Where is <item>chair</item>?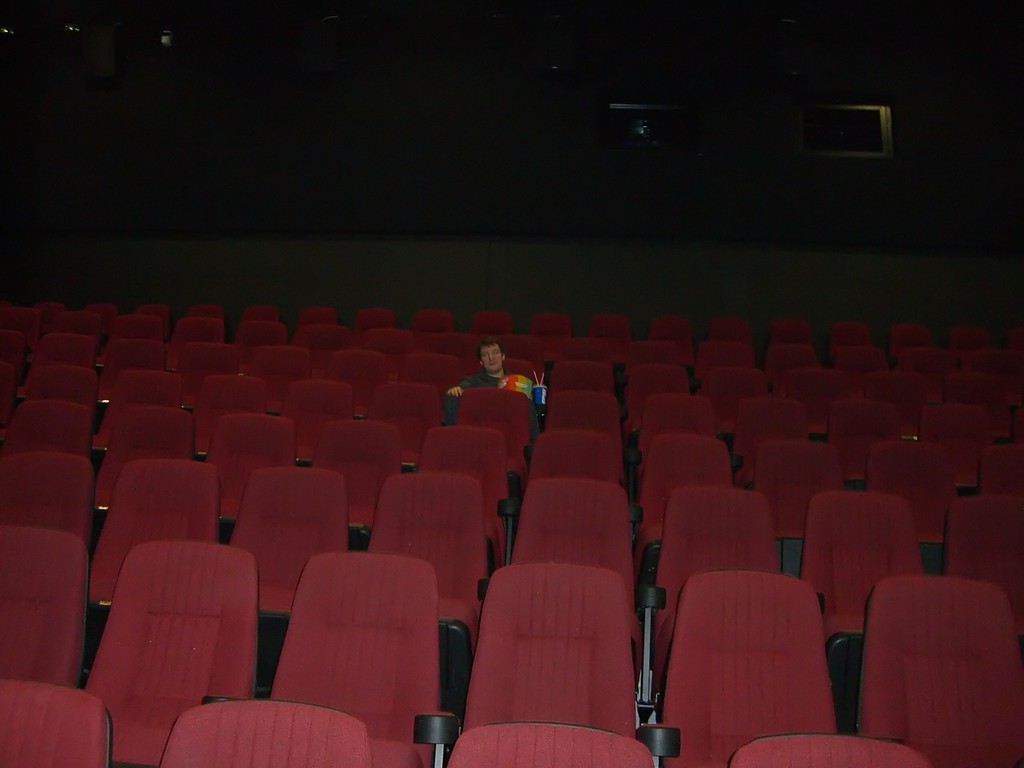
region(97, 401, 193, 518).
